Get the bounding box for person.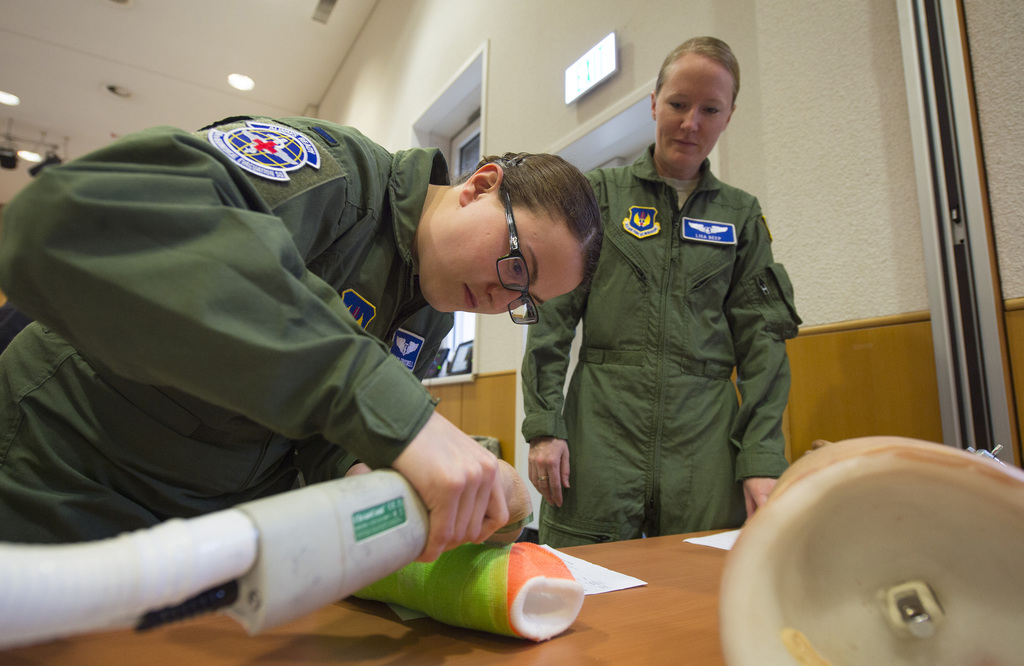
x1=556, y1=50, x2=801, y2=580.
